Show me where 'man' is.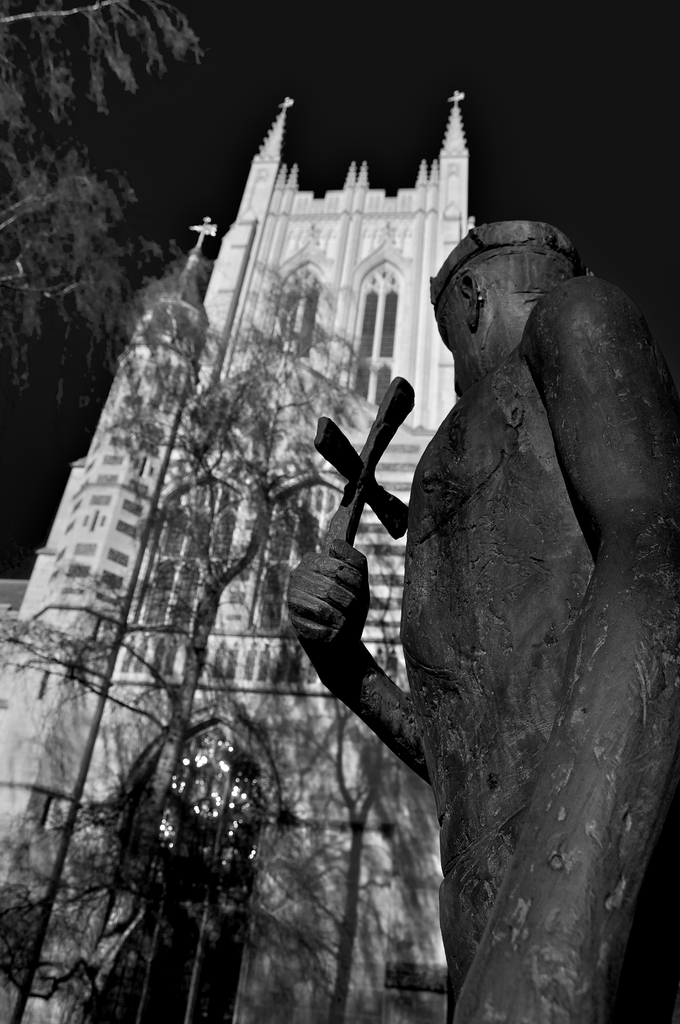
'man' is at BBox(259, 214, 645, 1019).
